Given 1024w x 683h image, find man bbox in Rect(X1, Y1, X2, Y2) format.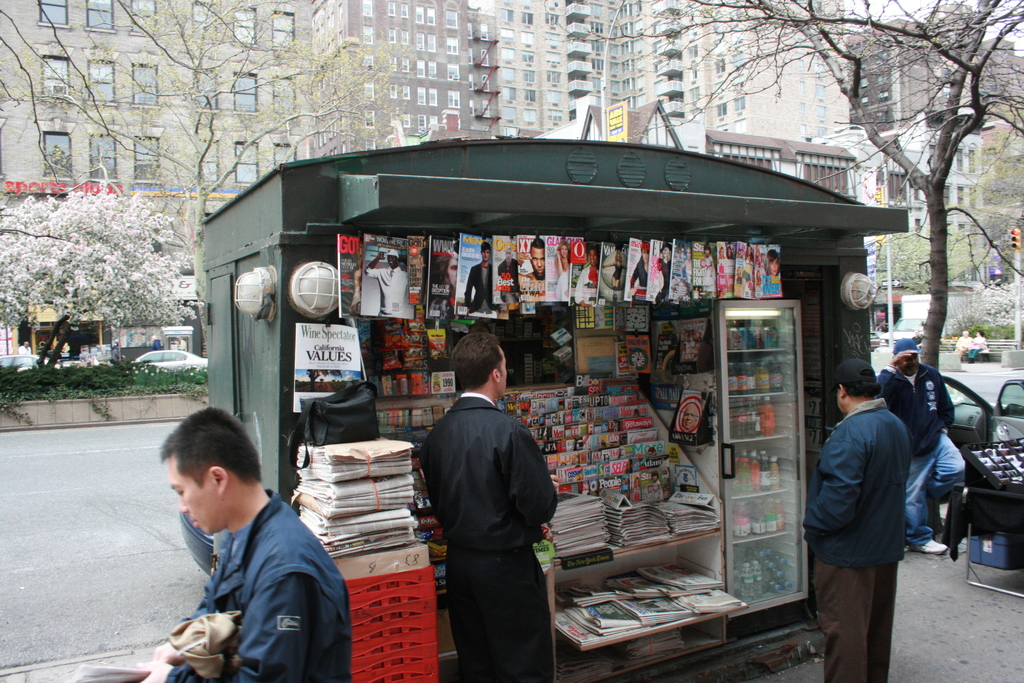
Rect(465, 239, 499, 317).
